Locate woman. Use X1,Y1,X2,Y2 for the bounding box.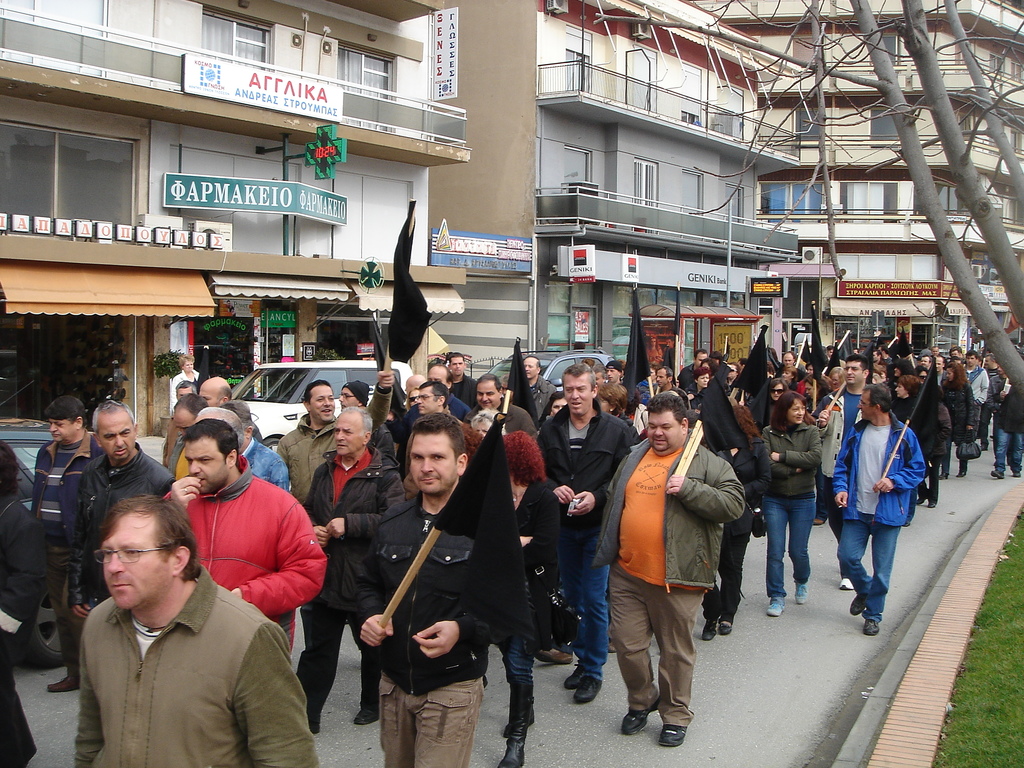
636,364,659,408.
